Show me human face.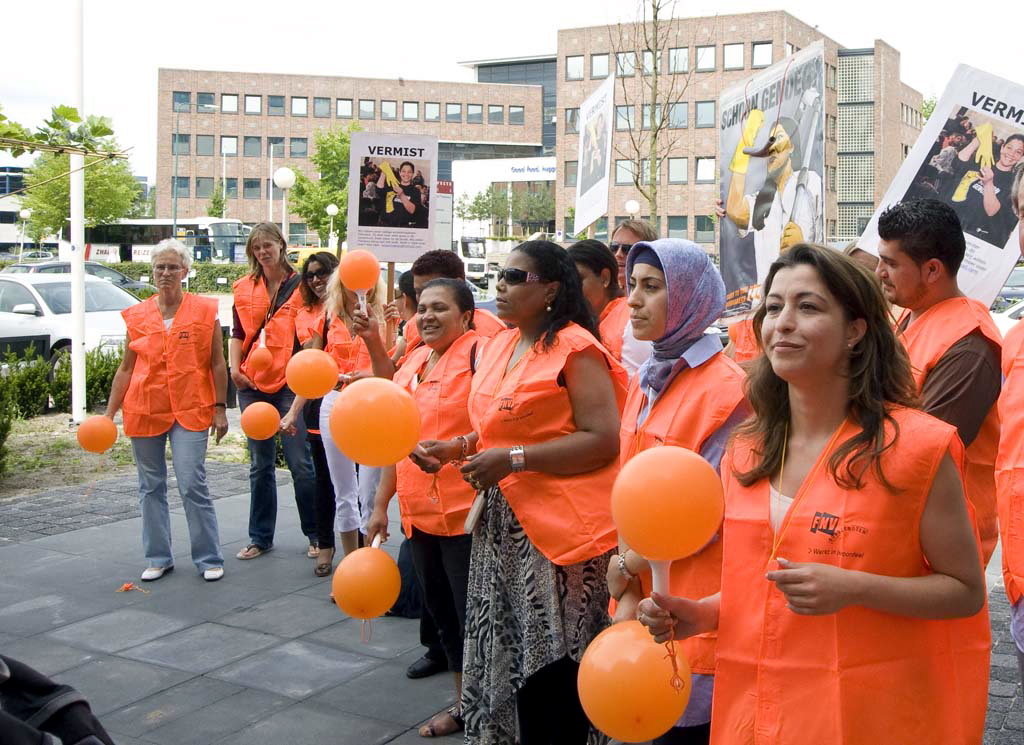
human face is here: locate(961, 107, 973, 127).
